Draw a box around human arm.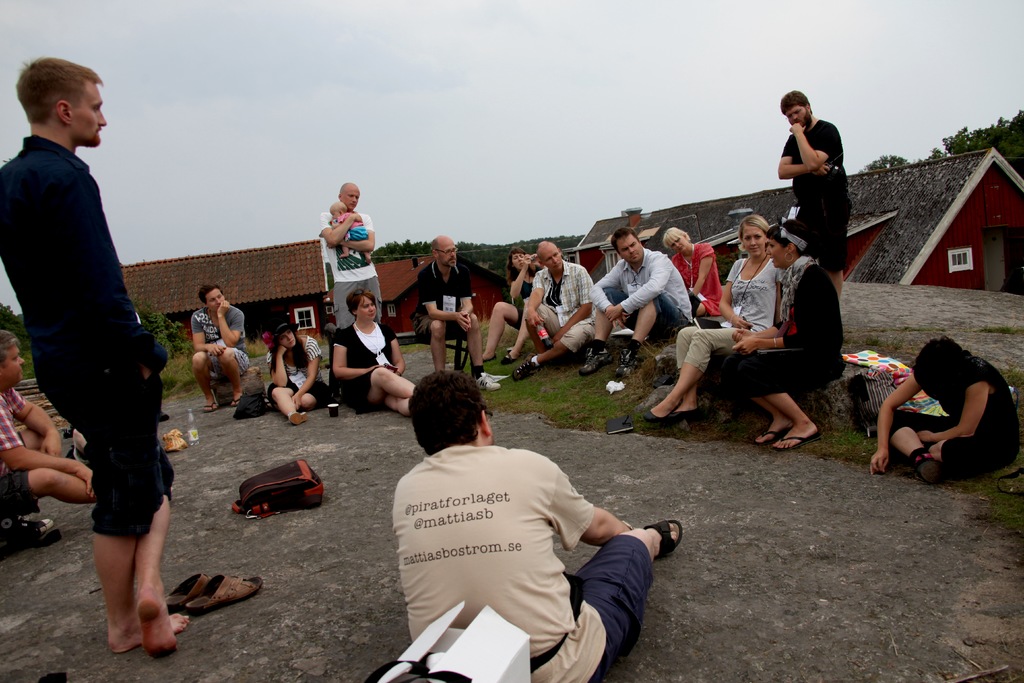
detection(507, 252, 532, 298).
